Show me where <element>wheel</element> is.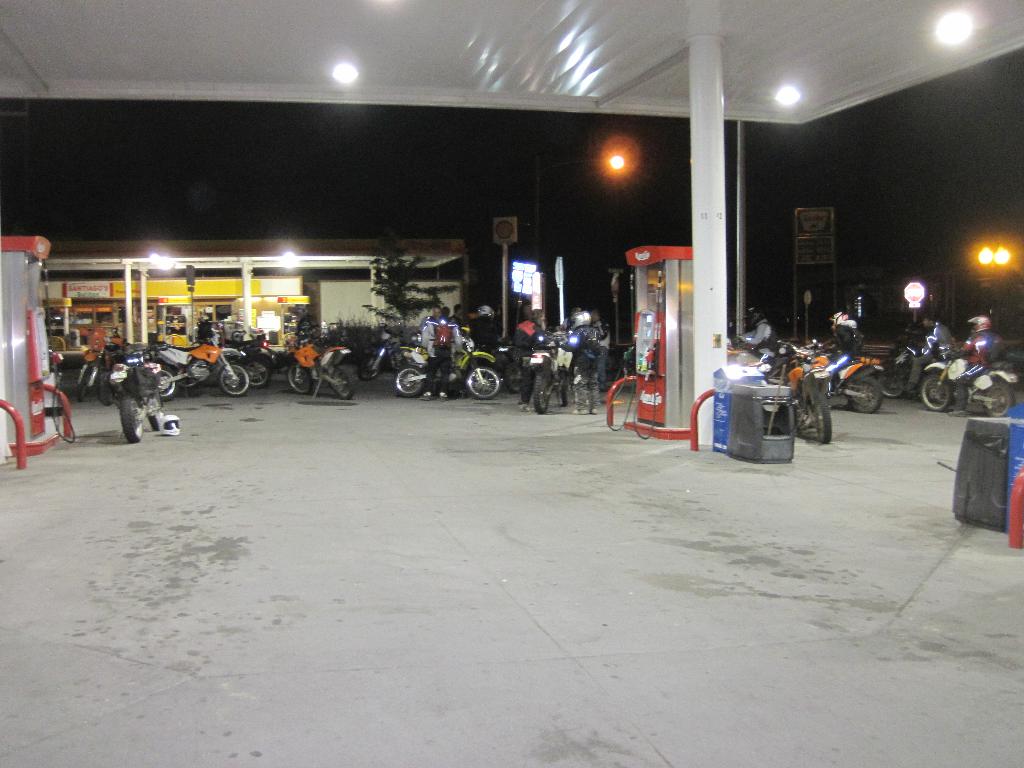
<element>wheel</element> is at (x1=559, y1=369, x2=574, y2=401).
